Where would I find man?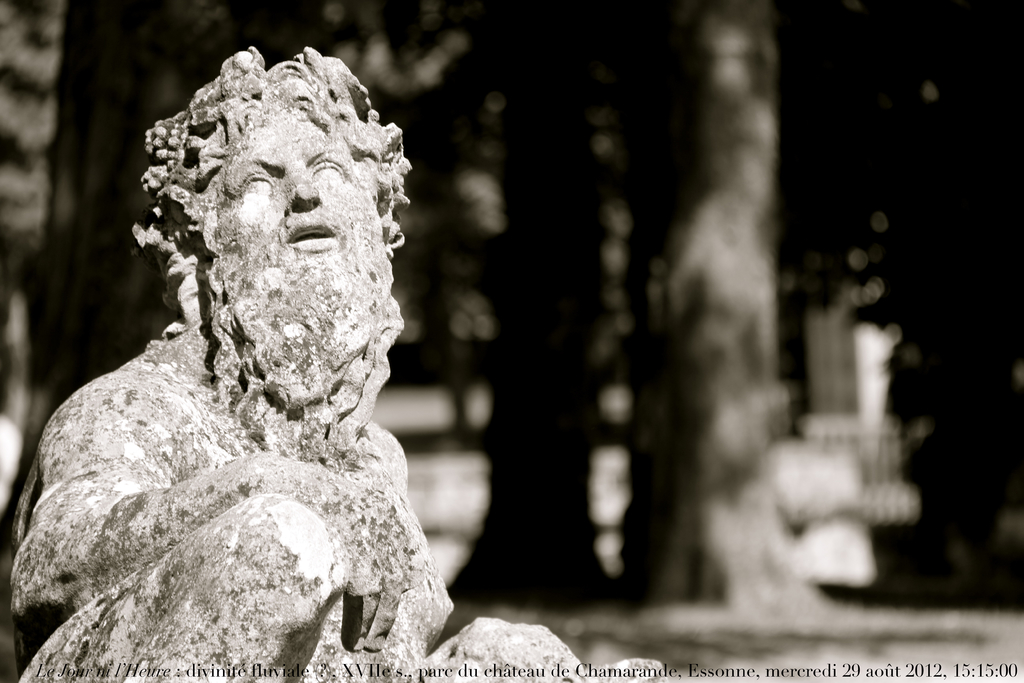
At [6,46,669,682].
